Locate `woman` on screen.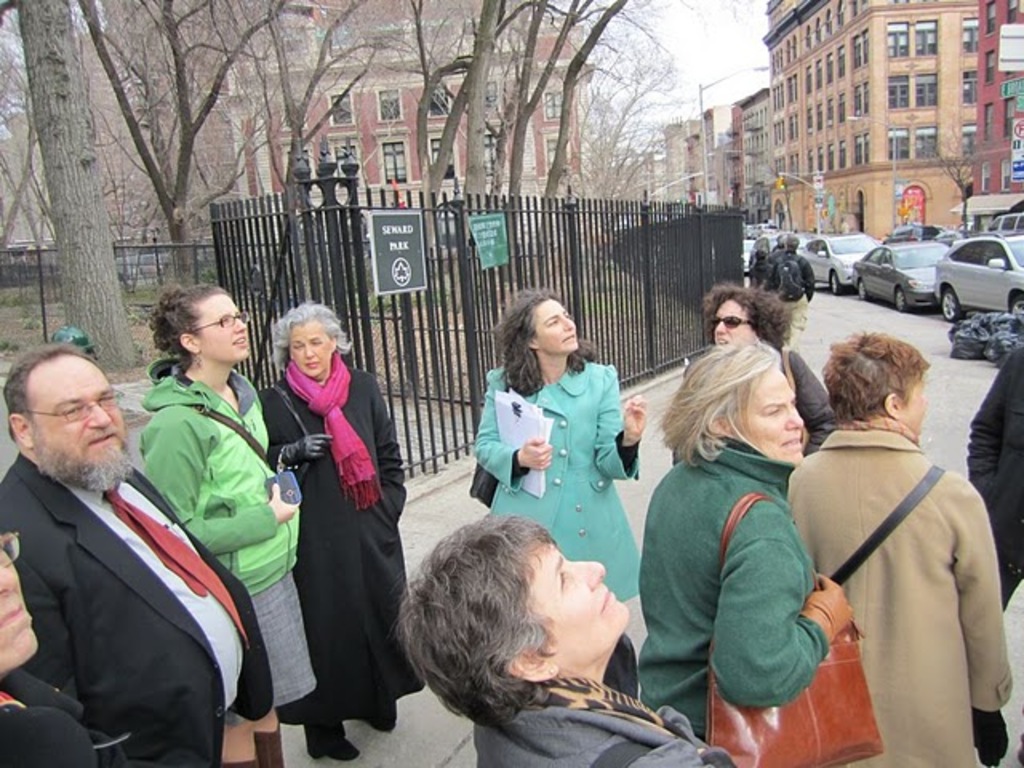
On screen at x1=387 y1=509 x2=739 y2=766.
